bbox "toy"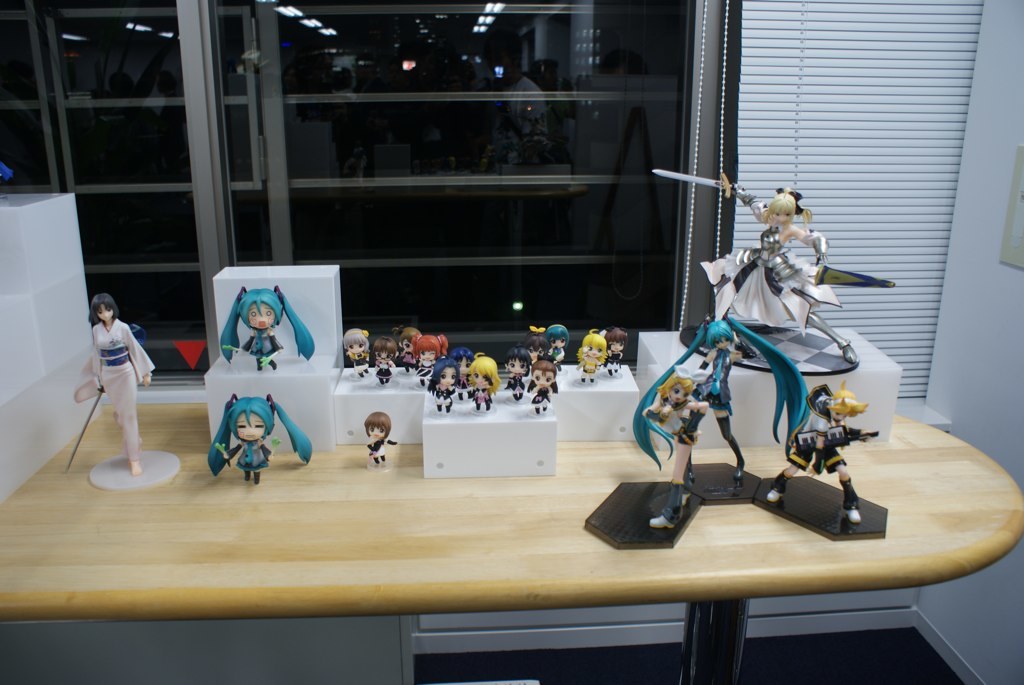
locate(206, 390, 313, 486)
